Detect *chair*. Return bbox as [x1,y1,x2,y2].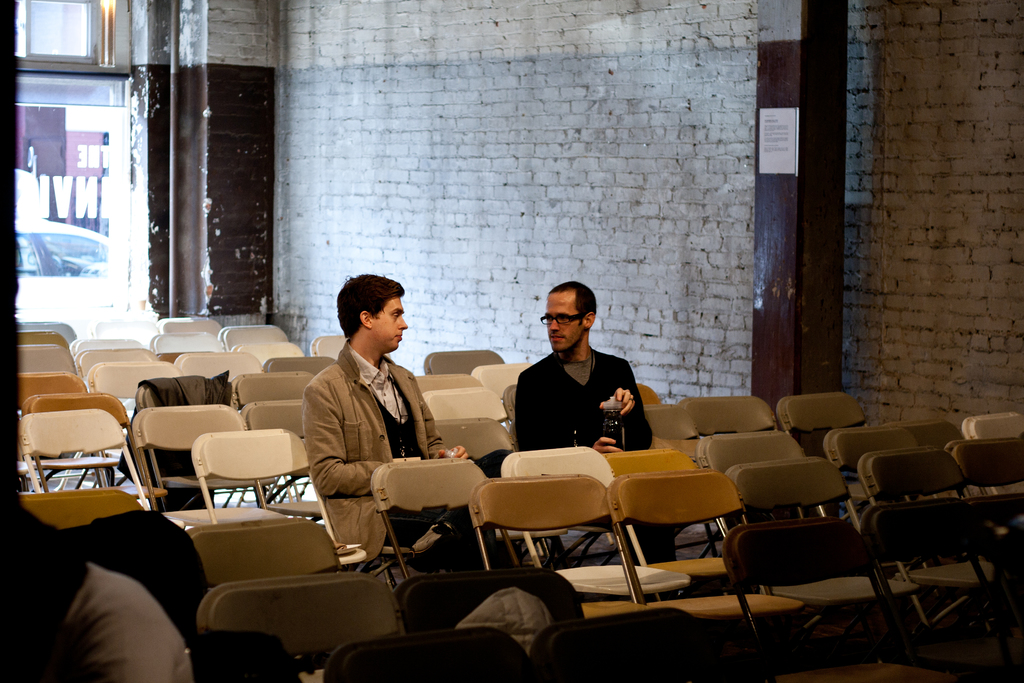
[92,317,160,350].
